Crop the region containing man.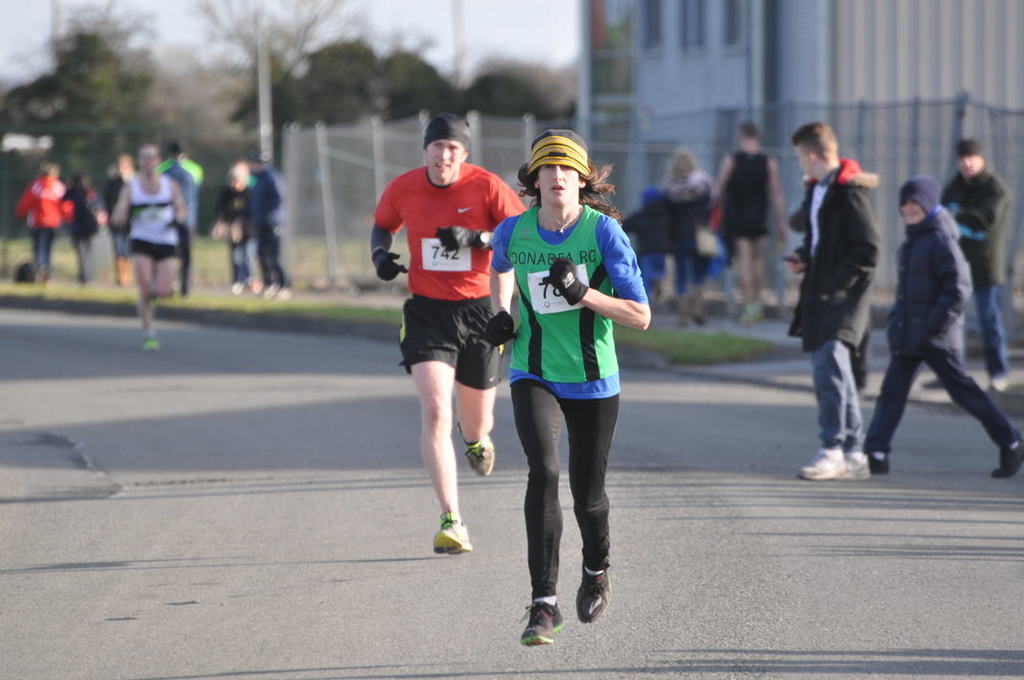
Crop region: [left=797, top=128, right=906, bottom=478].
